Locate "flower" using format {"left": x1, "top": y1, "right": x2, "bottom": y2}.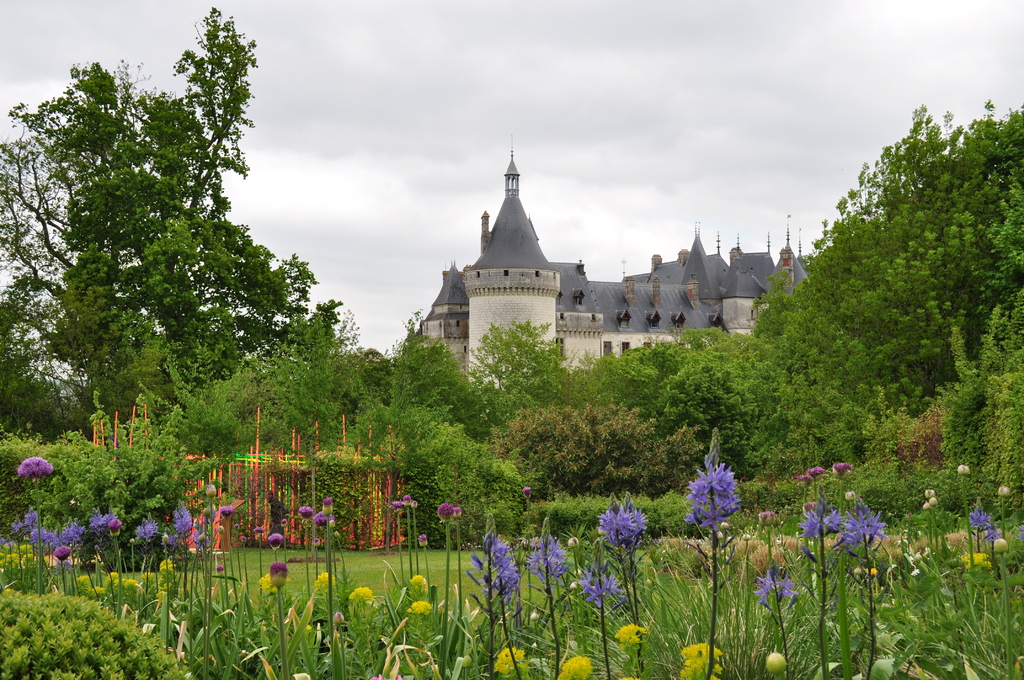
{"left": 478, "top": 542, "right": 533, "bottom": 600}.
